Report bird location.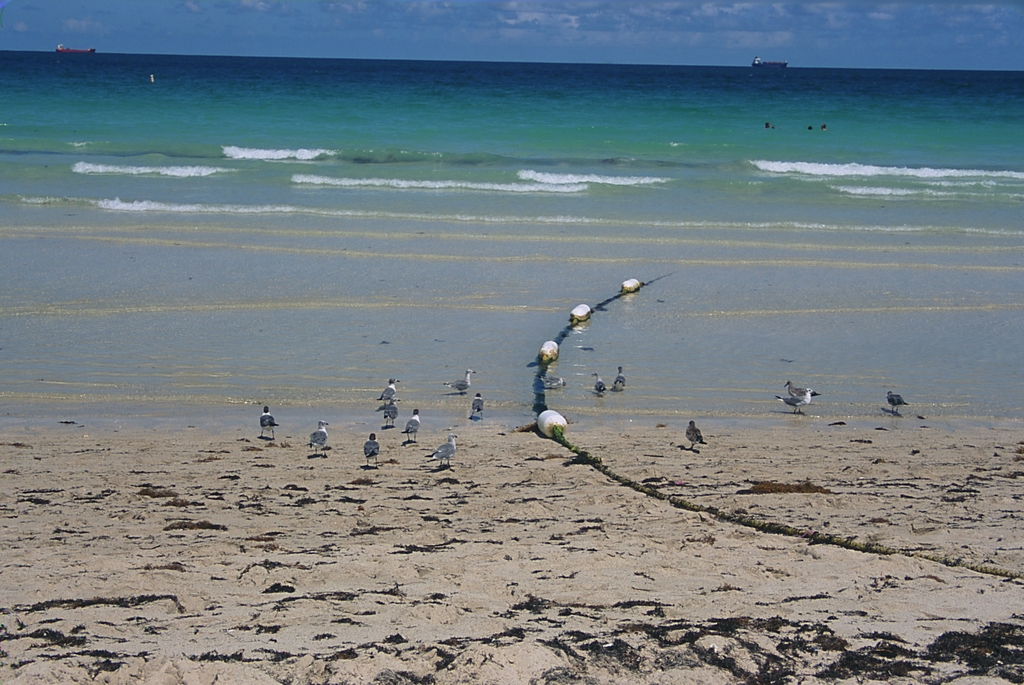
Report: 403/409/422/439.
